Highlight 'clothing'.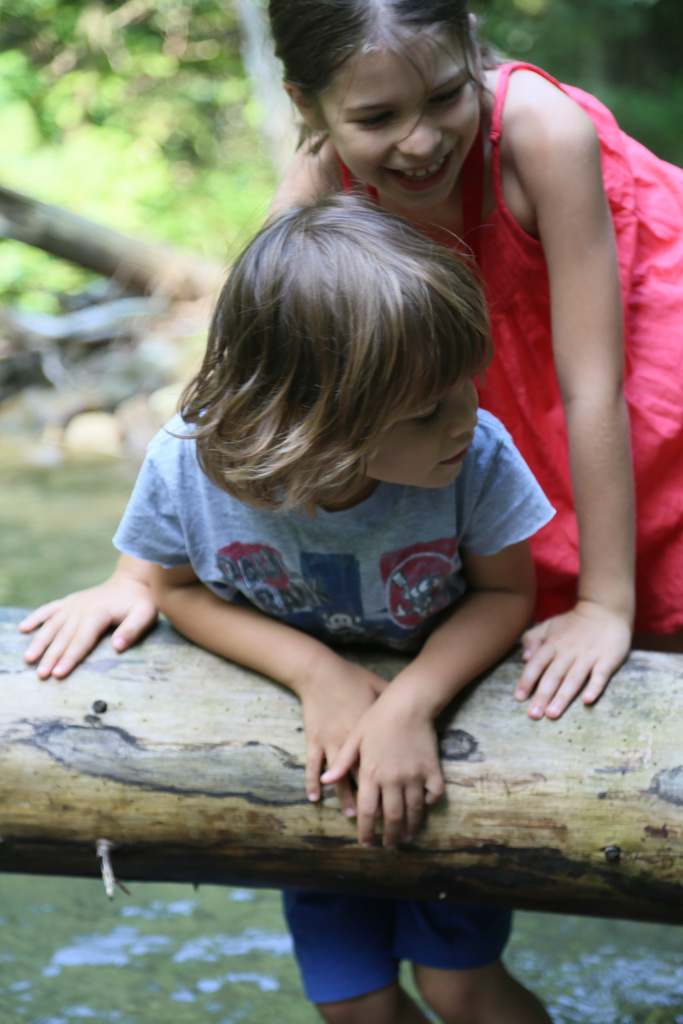
Highlighted region: select_region(328, 61, 682, 638).
